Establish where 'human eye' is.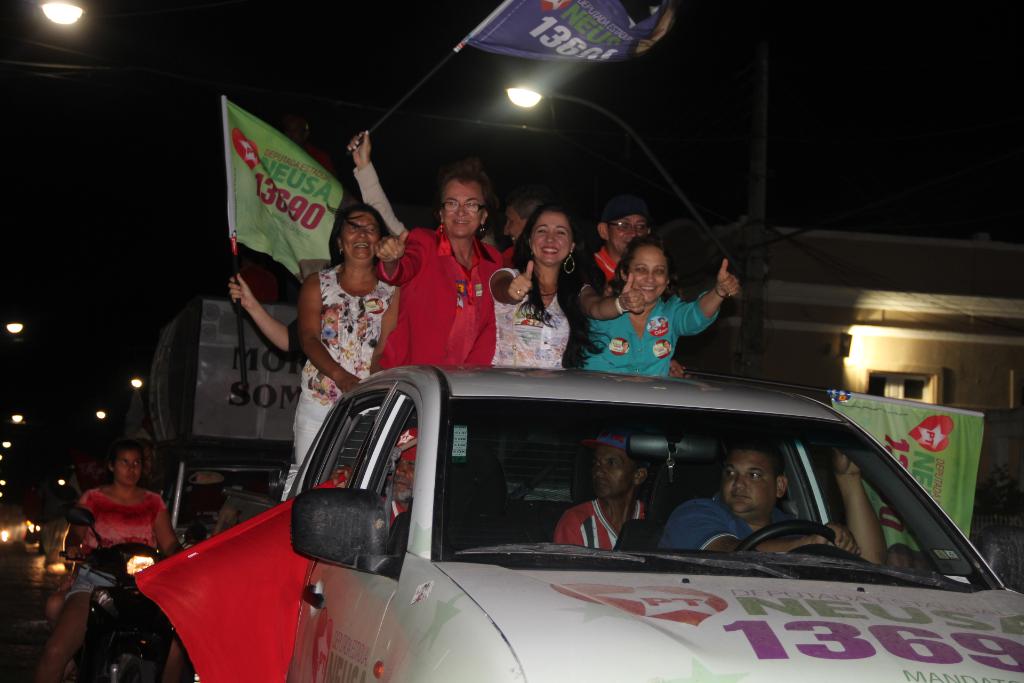
Established at 618, 221, 626, 229.
